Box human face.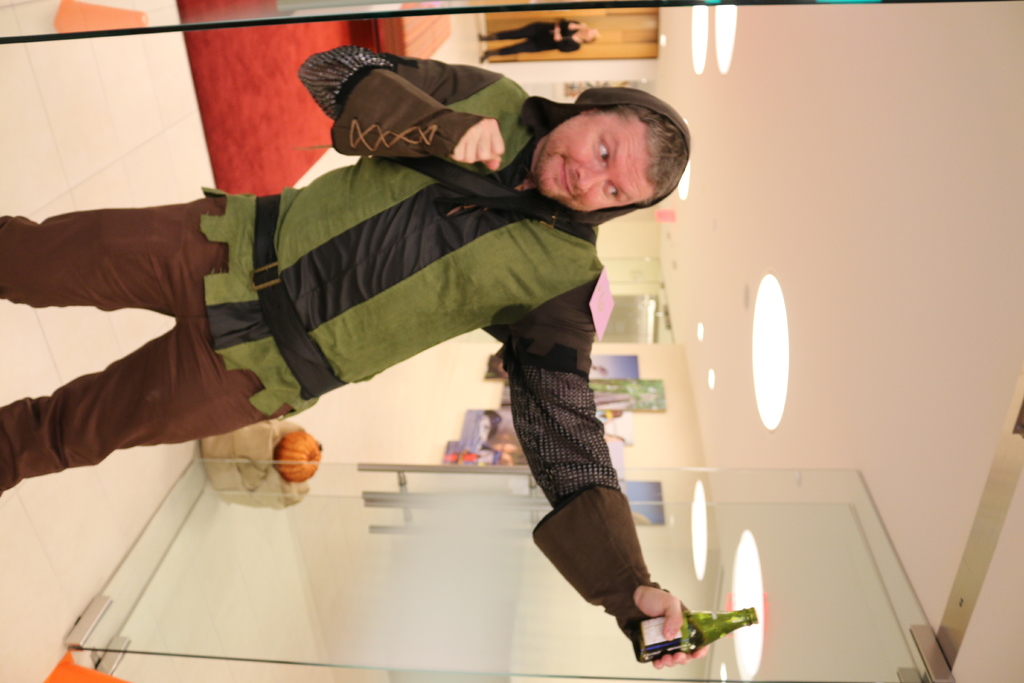
select_region(530, 110, 653, 211).
